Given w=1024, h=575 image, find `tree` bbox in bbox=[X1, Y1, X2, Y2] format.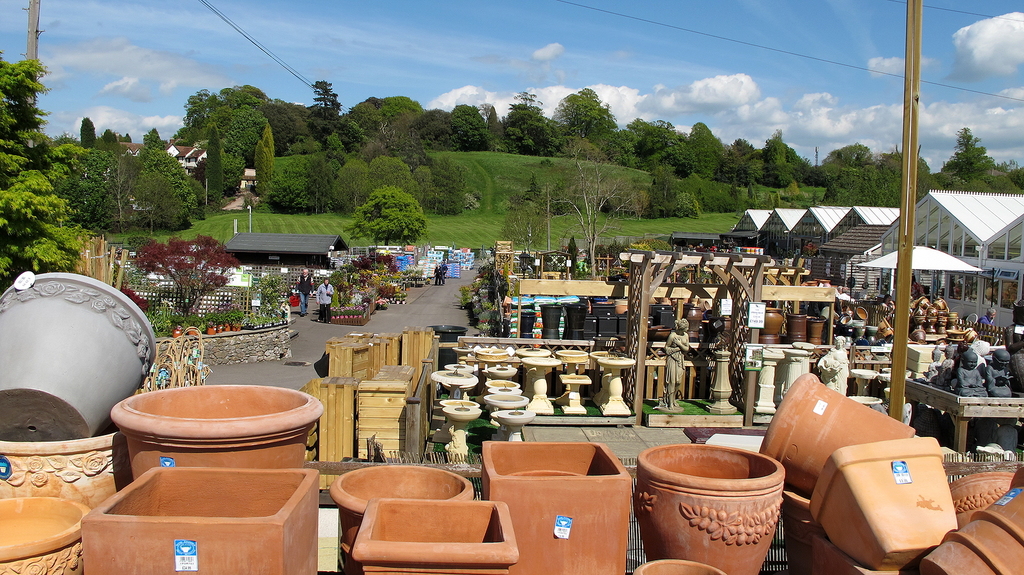
bbox=[532, 142, 645, 280].
